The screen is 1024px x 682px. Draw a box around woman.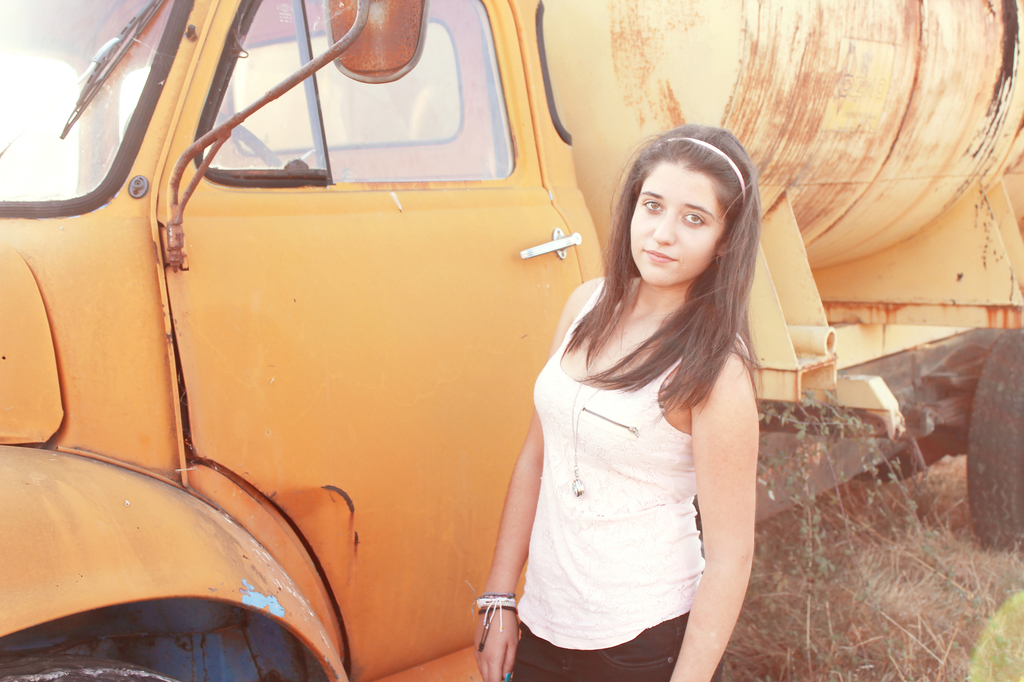
492, 109, 799, 681.
